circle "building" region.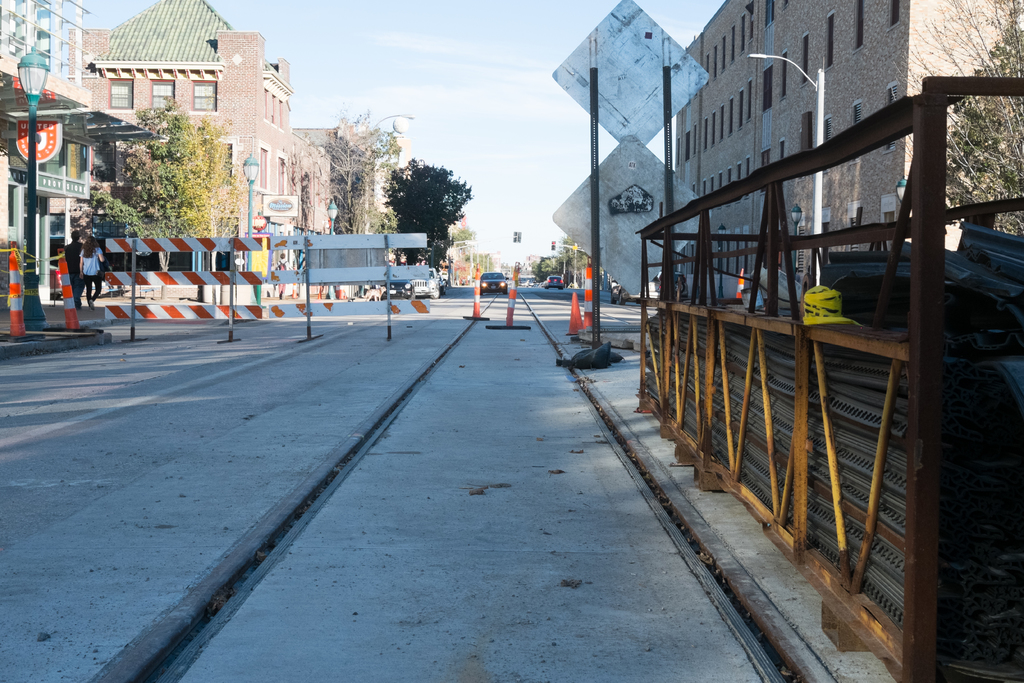
Region: locate(671, 0, 1023, 290).
